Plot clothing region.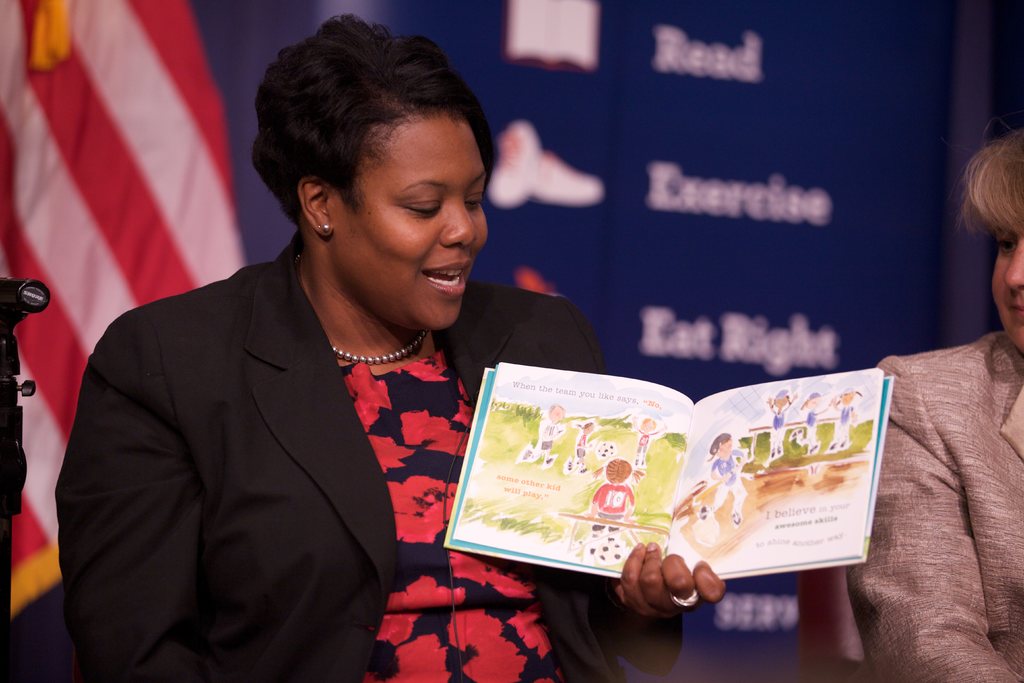
Plotted at box(836, 399, 855, 438).
